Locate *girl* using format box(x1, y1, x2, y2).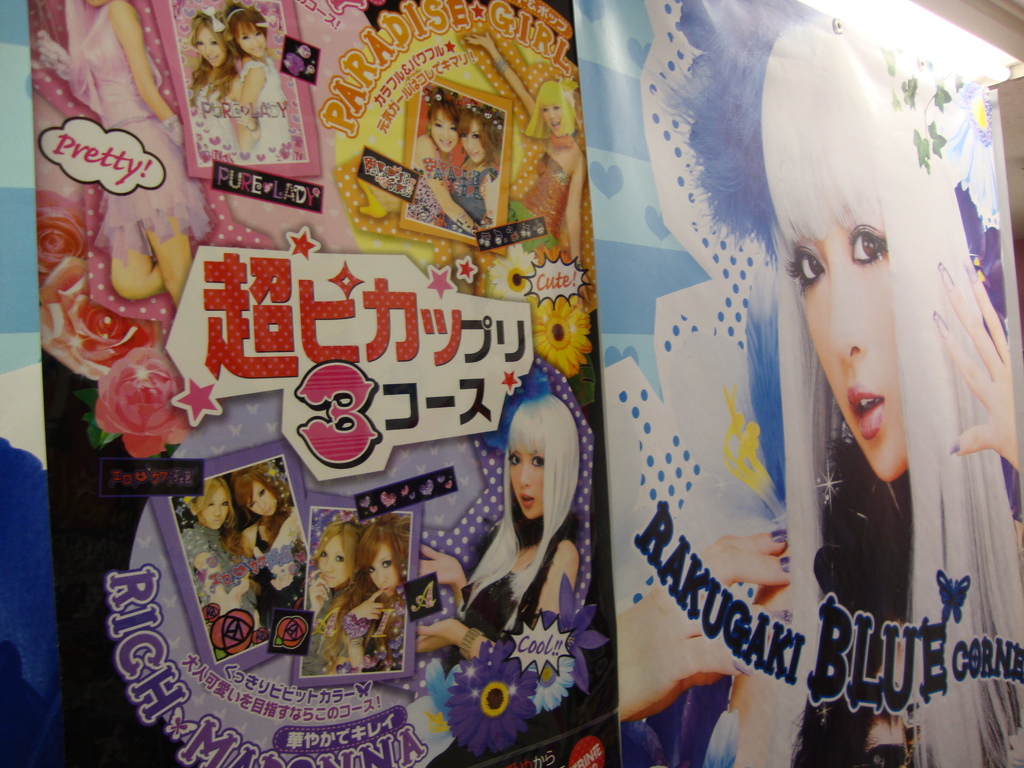
box(188, 479, 262, 613).
